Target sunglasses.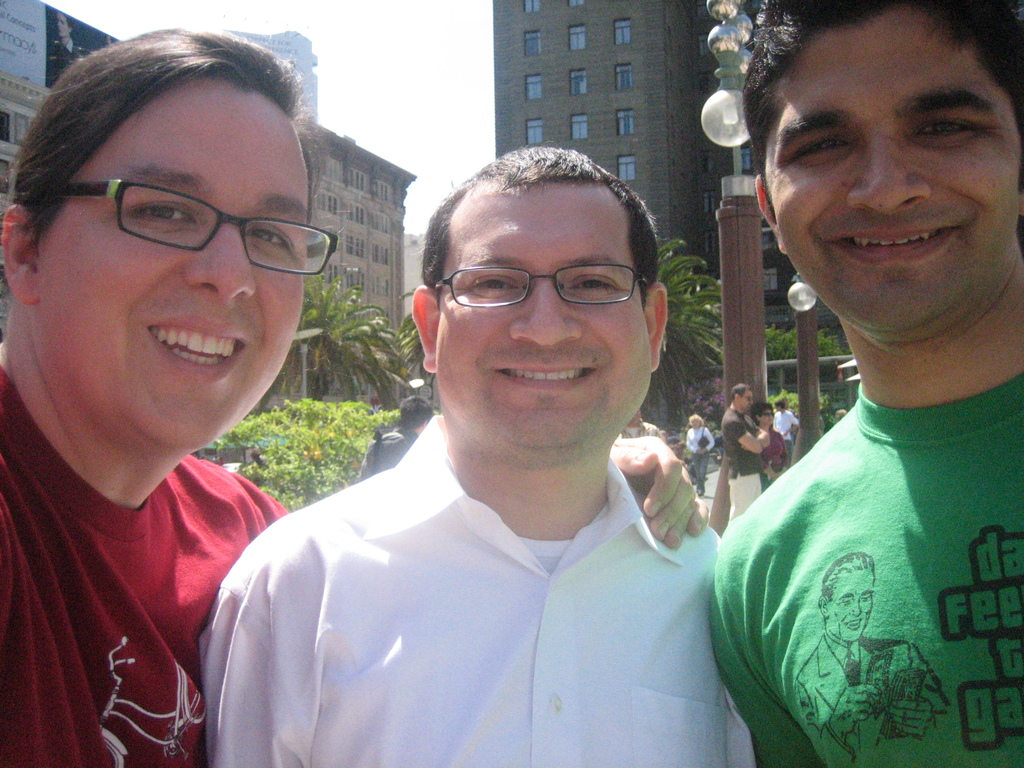
Target region: <box>764,413,777,415</box>.
